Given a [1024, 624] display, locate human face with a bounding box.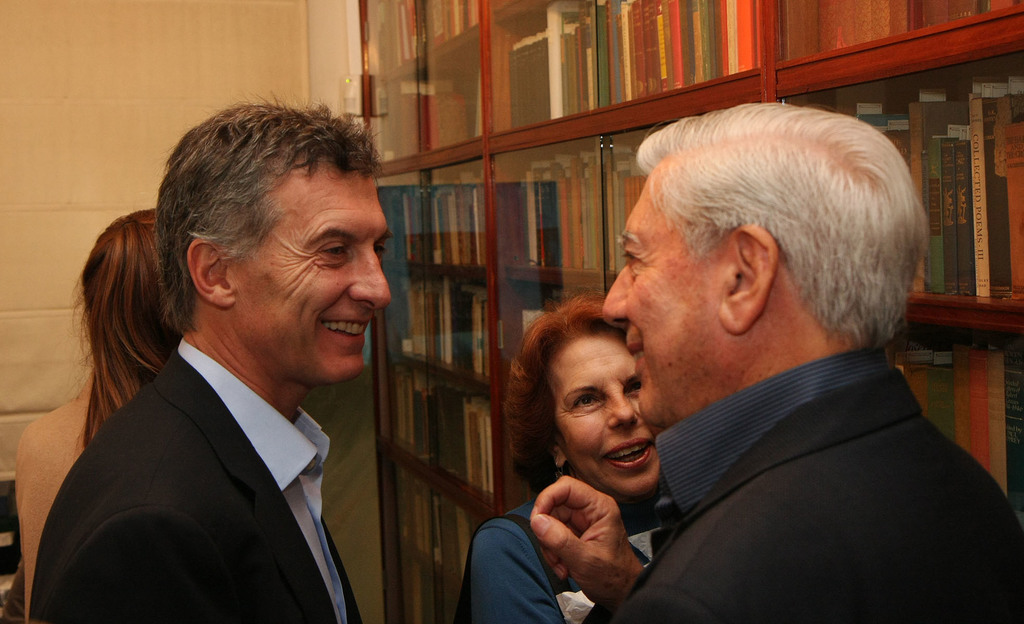
Located: 235, 158, 390, 381.
